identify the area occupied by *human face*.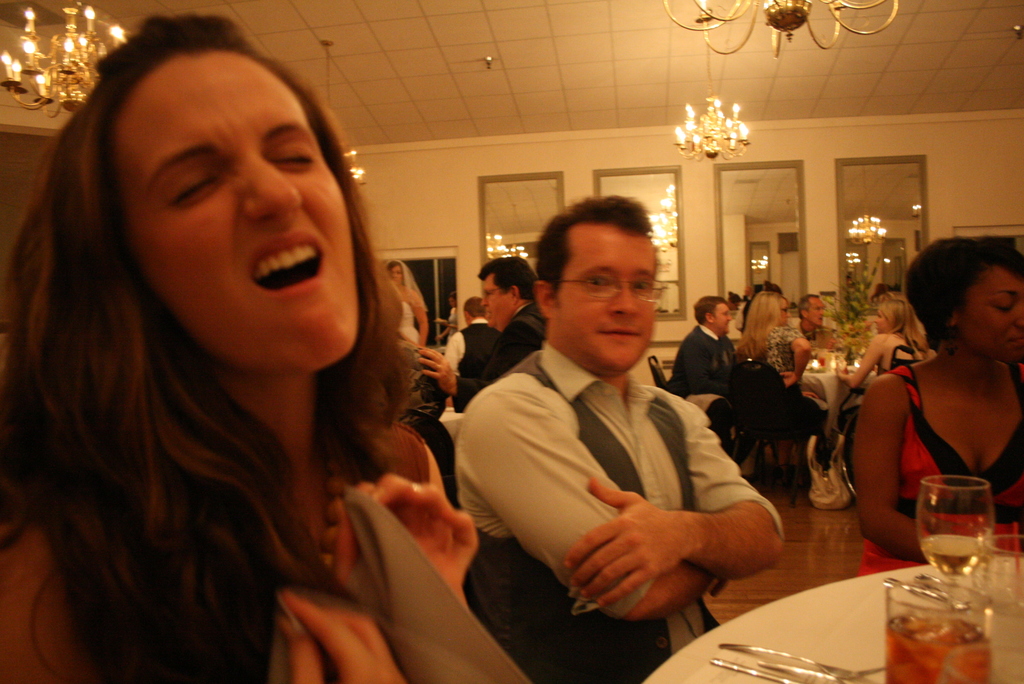
Area: <bbox>483, 273, 504, 327</bbox>.
